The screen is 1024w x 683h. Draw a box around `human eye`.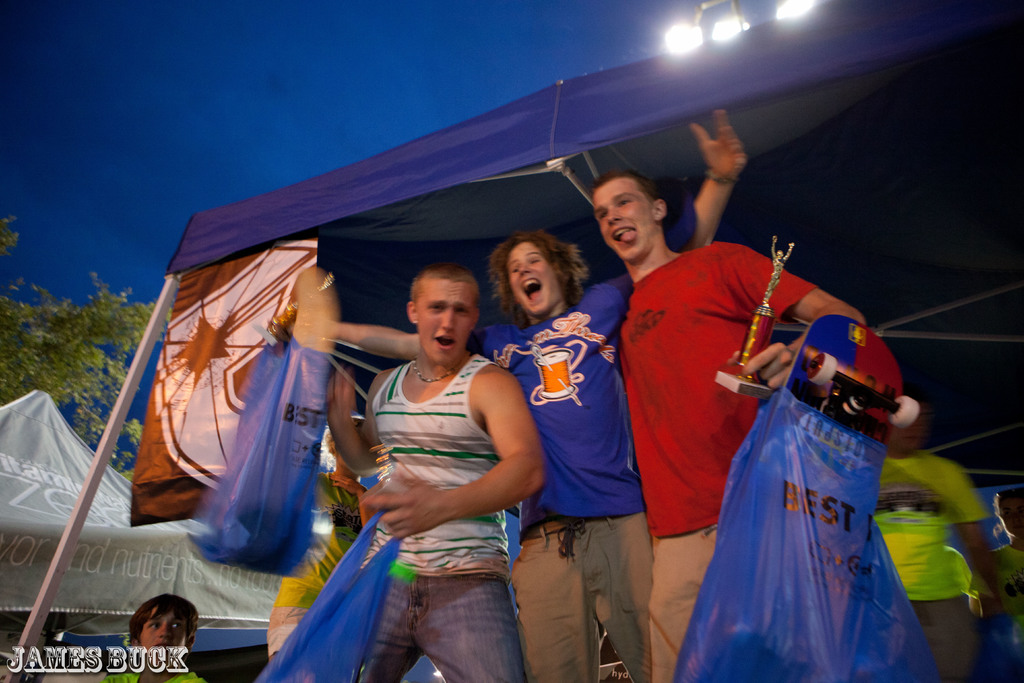
{"x1": 172, "y1": 623, "x2": 182, "y2": 630}.
